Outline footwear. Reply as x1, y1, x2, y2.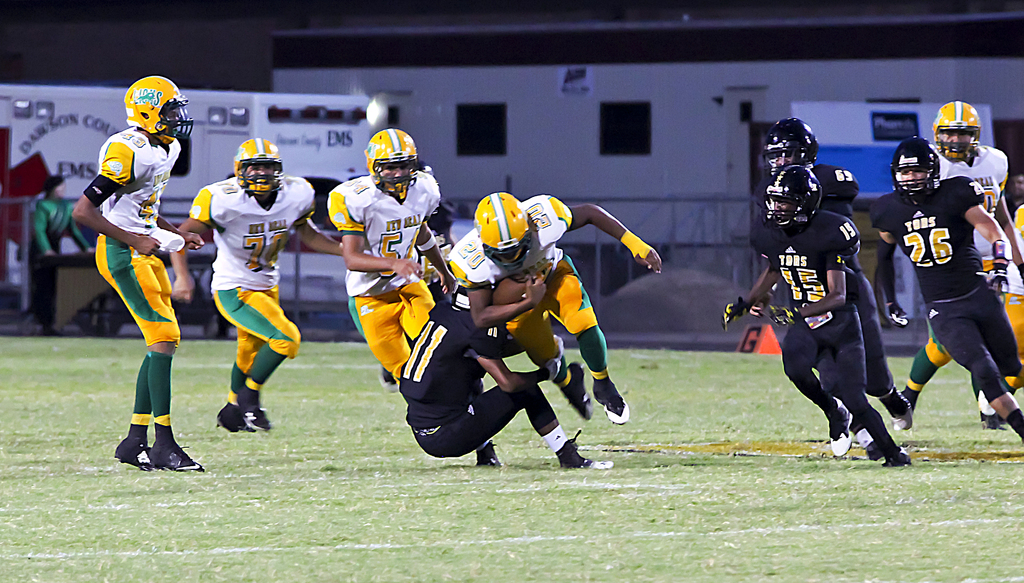
876, 393, 911, 433.
